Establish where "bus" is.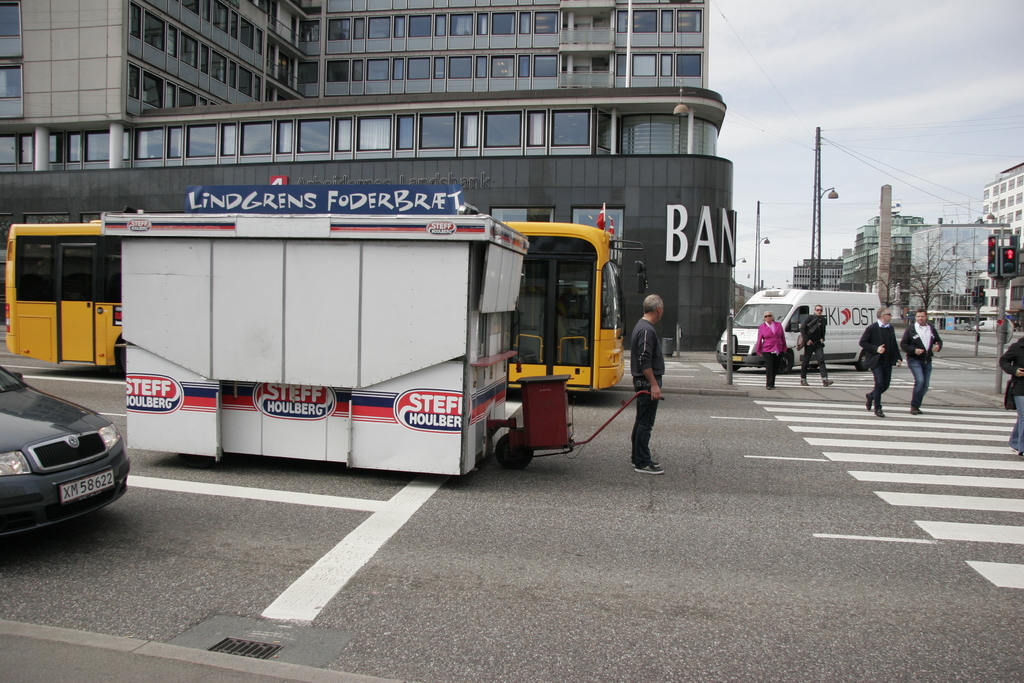
Established at [left=3, top=220, right=647, bottom=395].
